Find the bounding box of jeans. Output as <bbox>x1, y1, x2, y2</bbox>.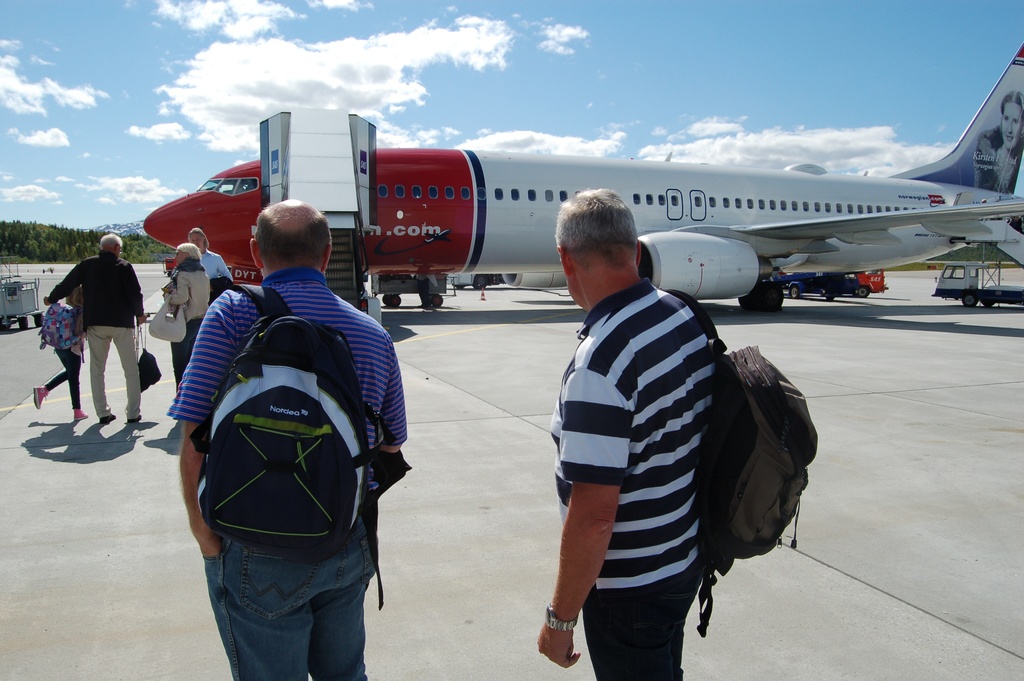
<bbox>192, 525, 382, 680</bbox>.
